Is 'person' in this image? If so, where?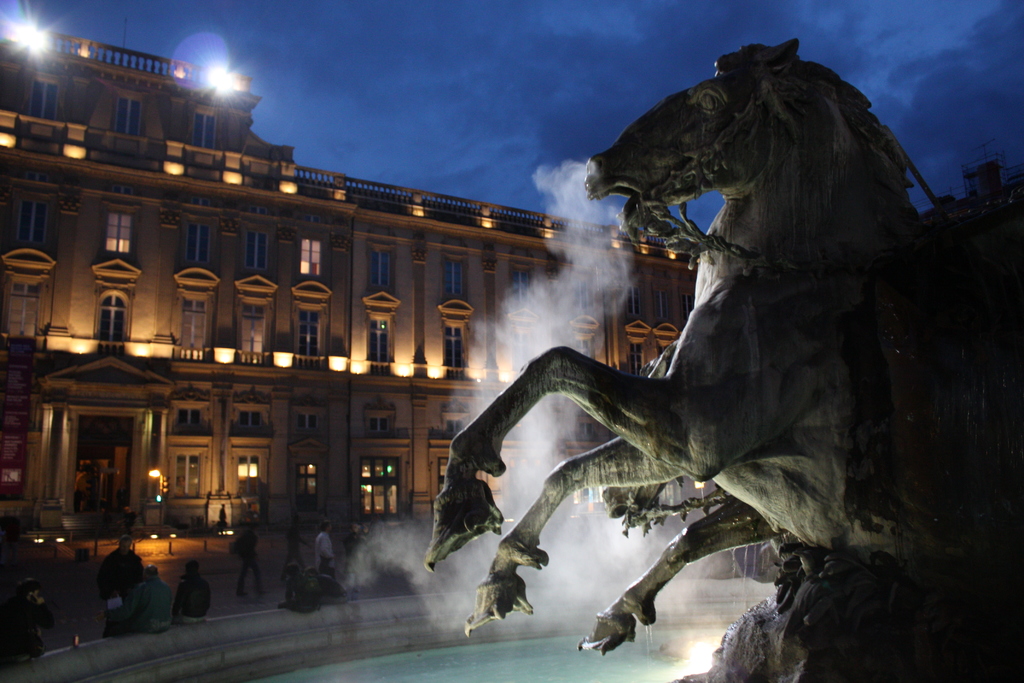
Yes, at Rect(113, 565, 173, 633).
